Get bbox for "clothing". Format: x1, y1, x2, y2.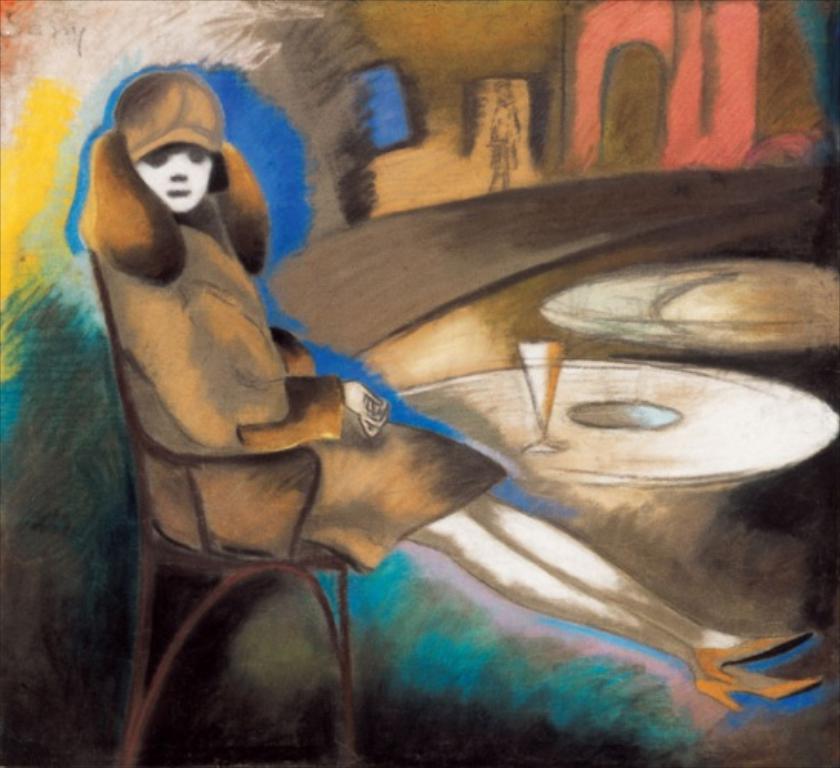
117, 229, 511, 571.
